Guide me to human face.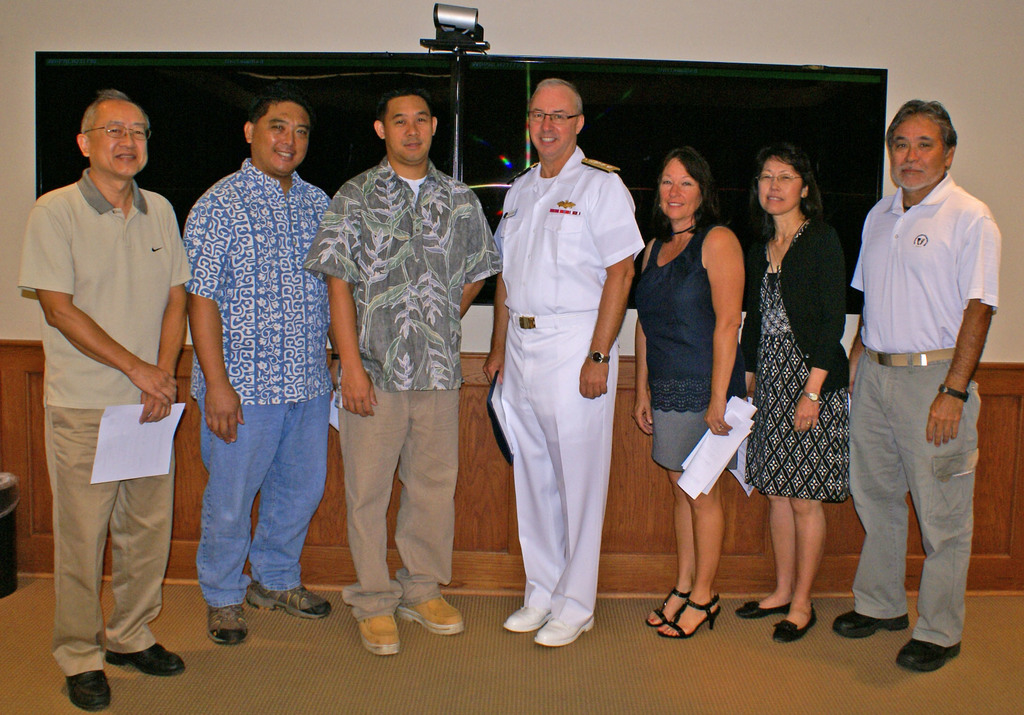
Guidance: [x1=252, y1=104, x2=308, y2=177].
